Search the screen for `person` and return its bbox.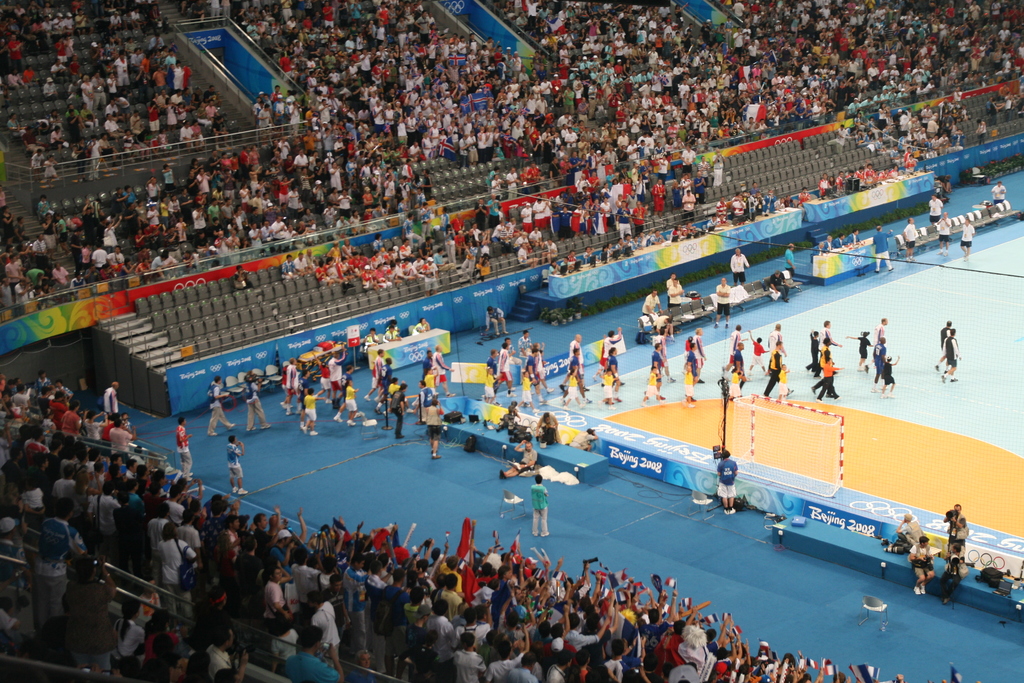
Found: left=226, top=438, right=252, bottom=499.
